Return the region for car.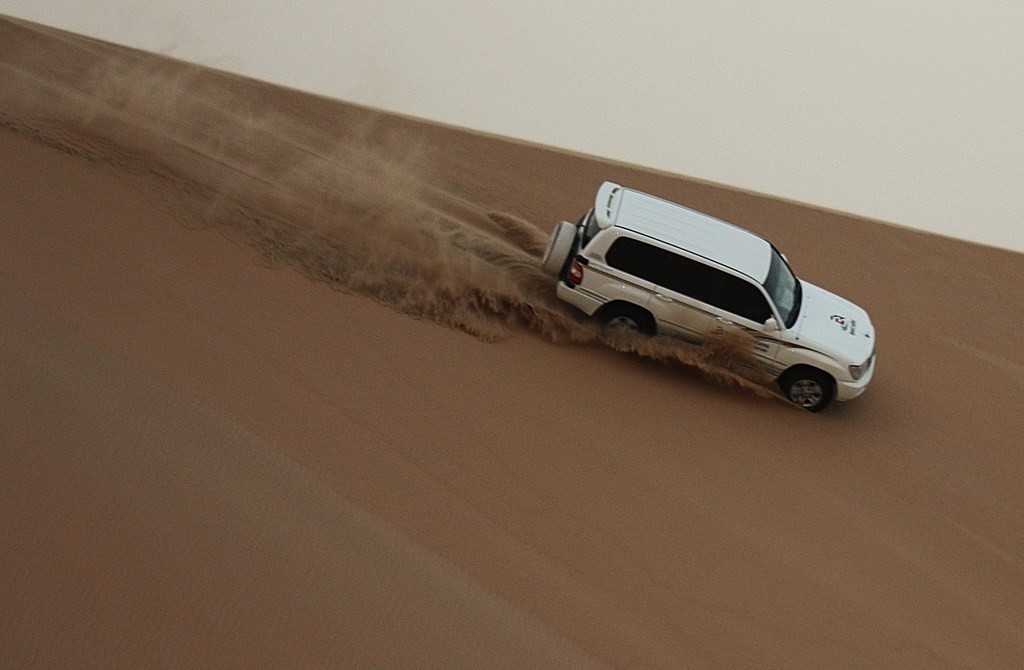
left=555, top=184, right=882, bottom=403.
